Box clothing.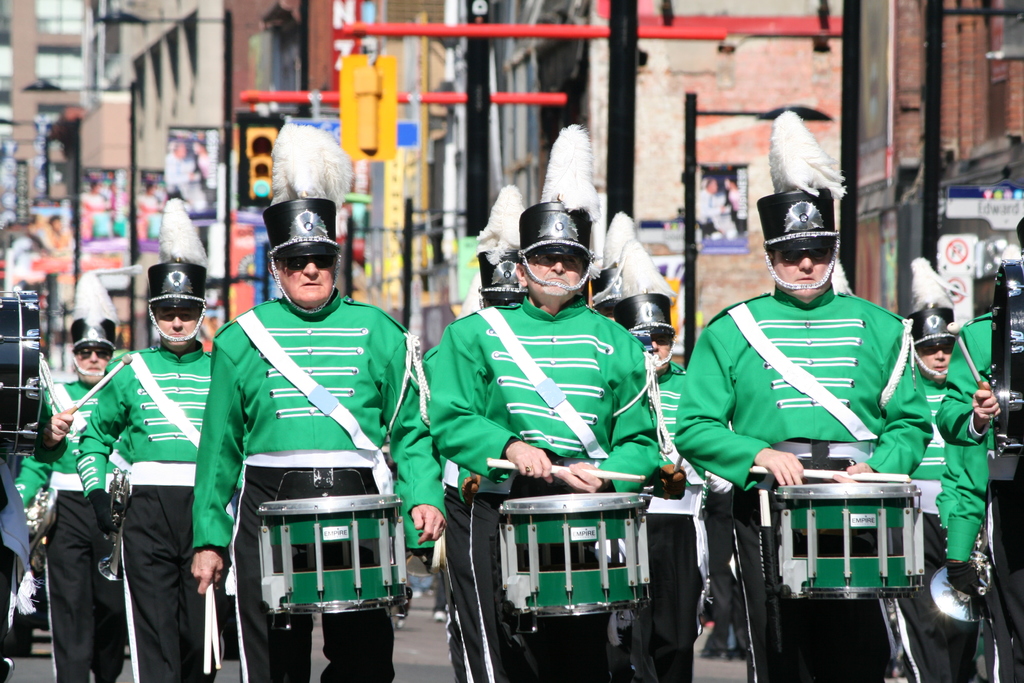
bbox=[76, 340, 221, 682].
